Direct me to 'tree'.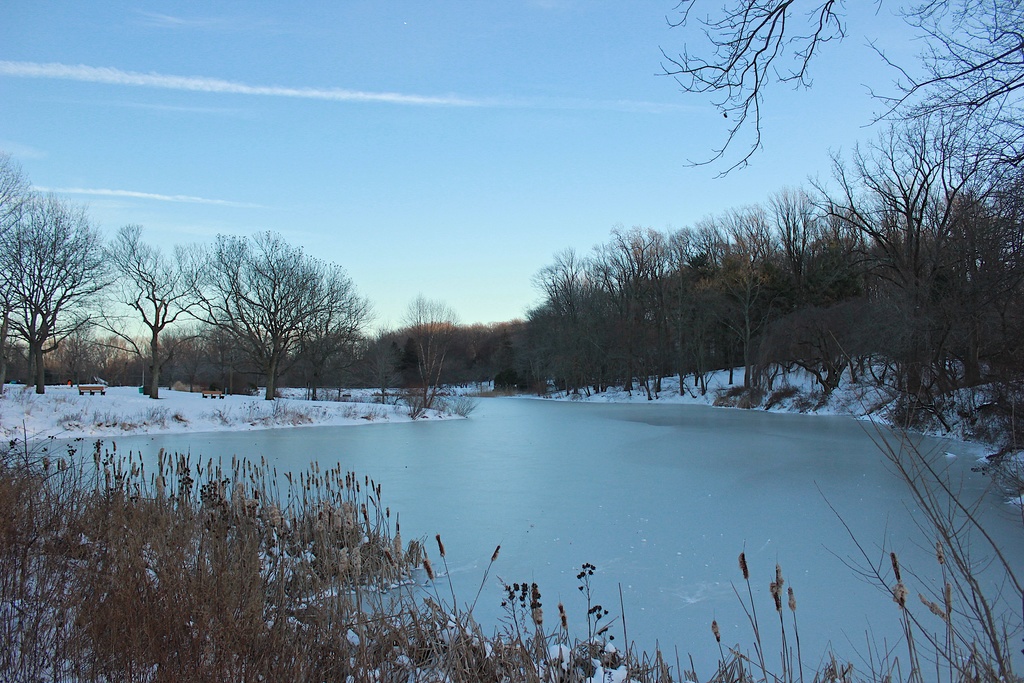
Direction: rect(656, 0, 1023, 179).
